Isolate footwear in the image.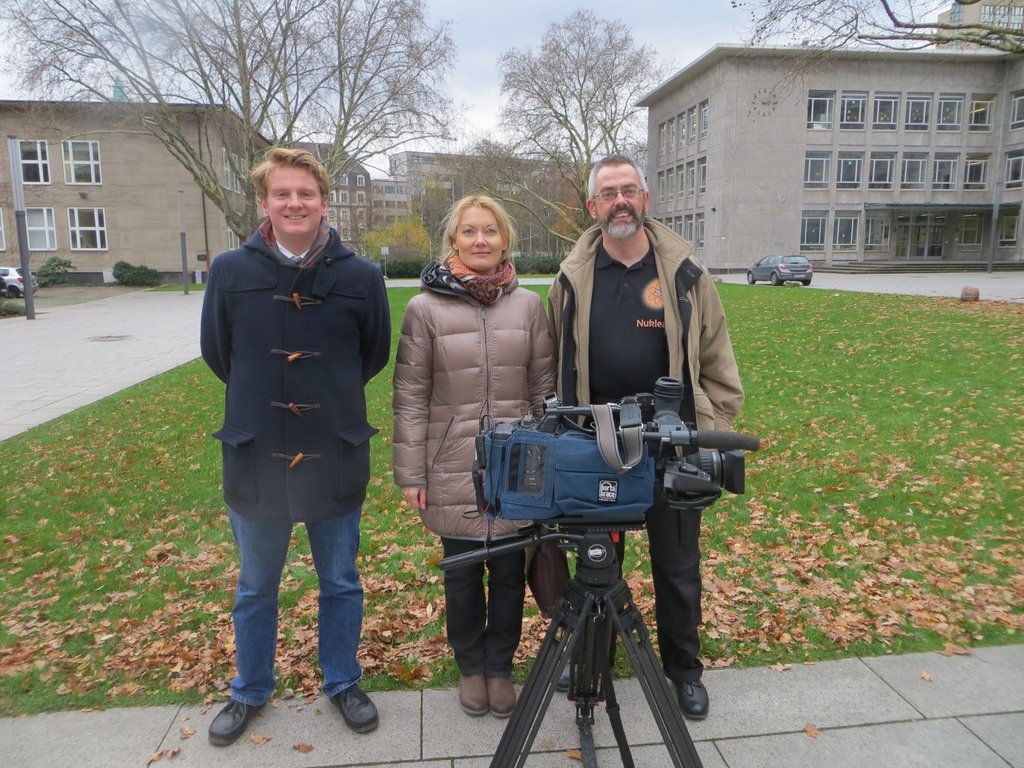
Isolated region: <box>302,670,373,738</box>.
